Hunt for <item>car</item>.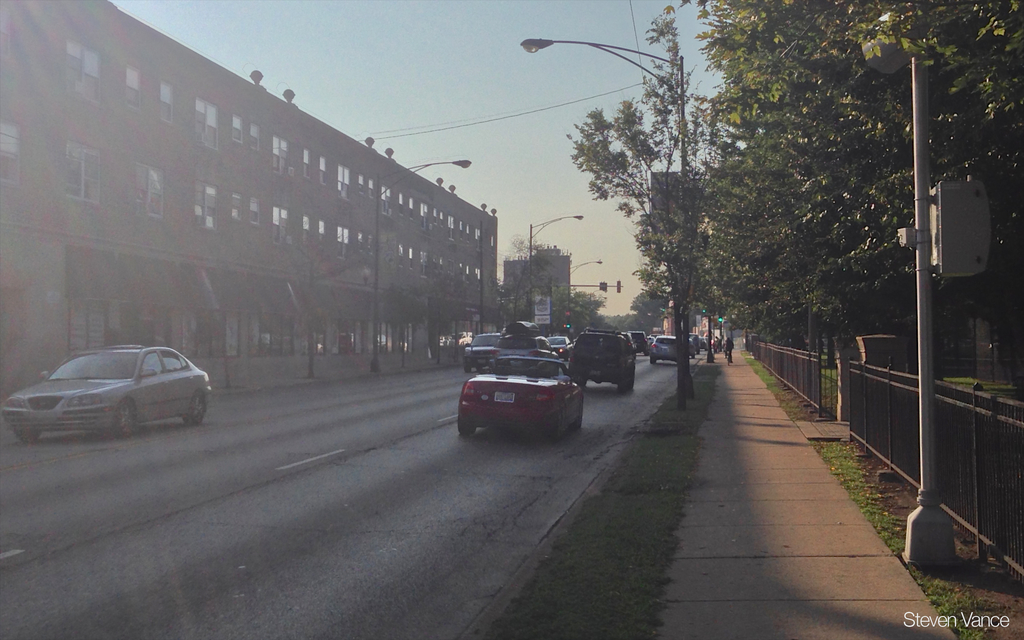
Hunted down at [left=490, top=321, right=559, bottom=376].
